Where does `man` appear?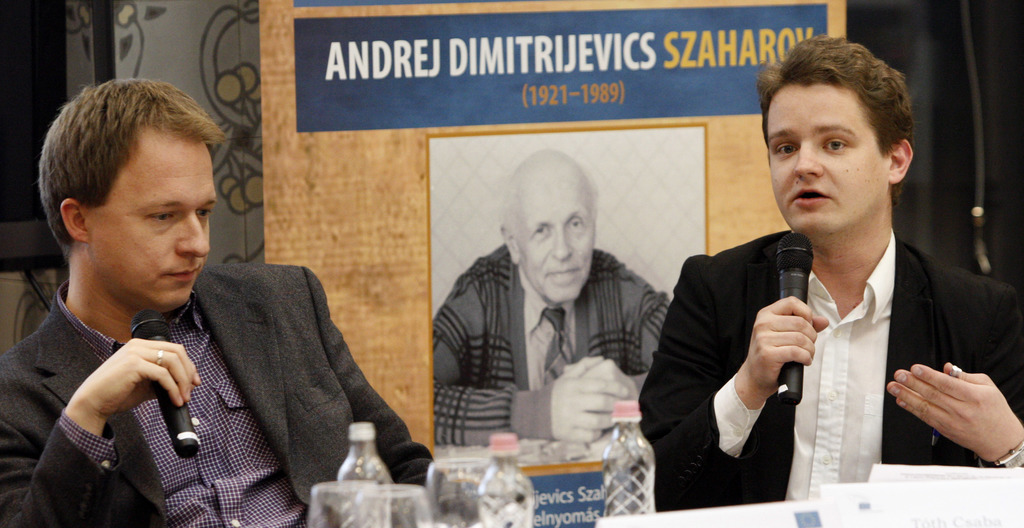
Appears at <bbox>646, 29, 1023, 498</bbox>.
